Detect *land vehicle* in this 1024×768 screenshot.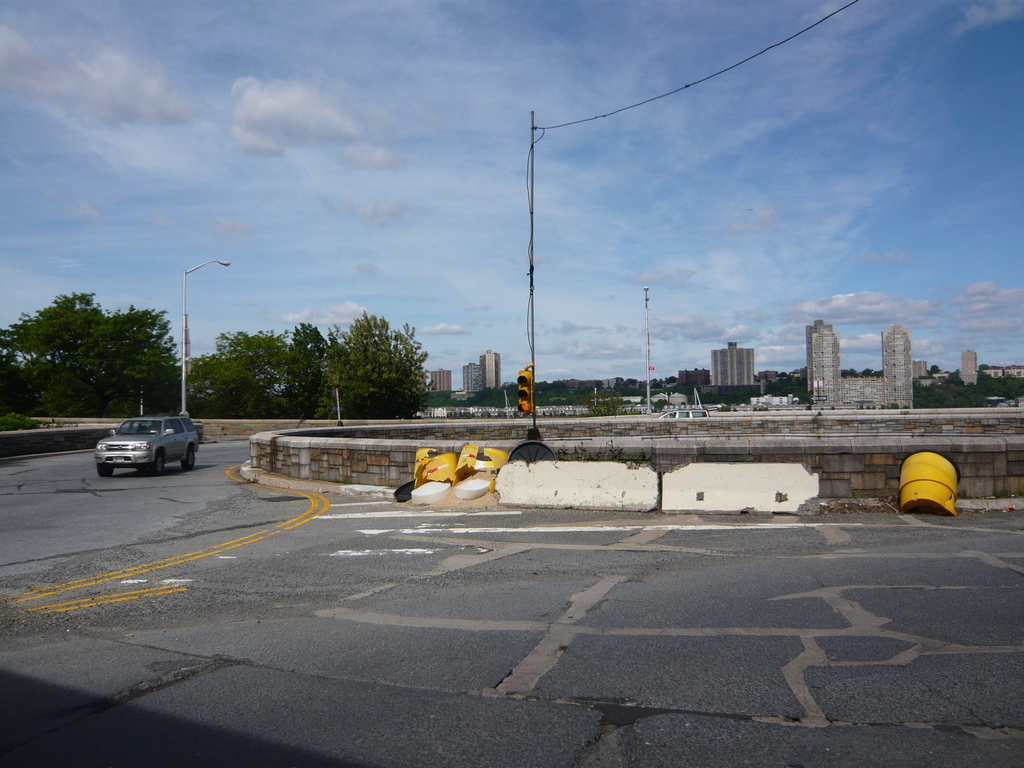
Detection: Rect(660, 410, 705, 419).
